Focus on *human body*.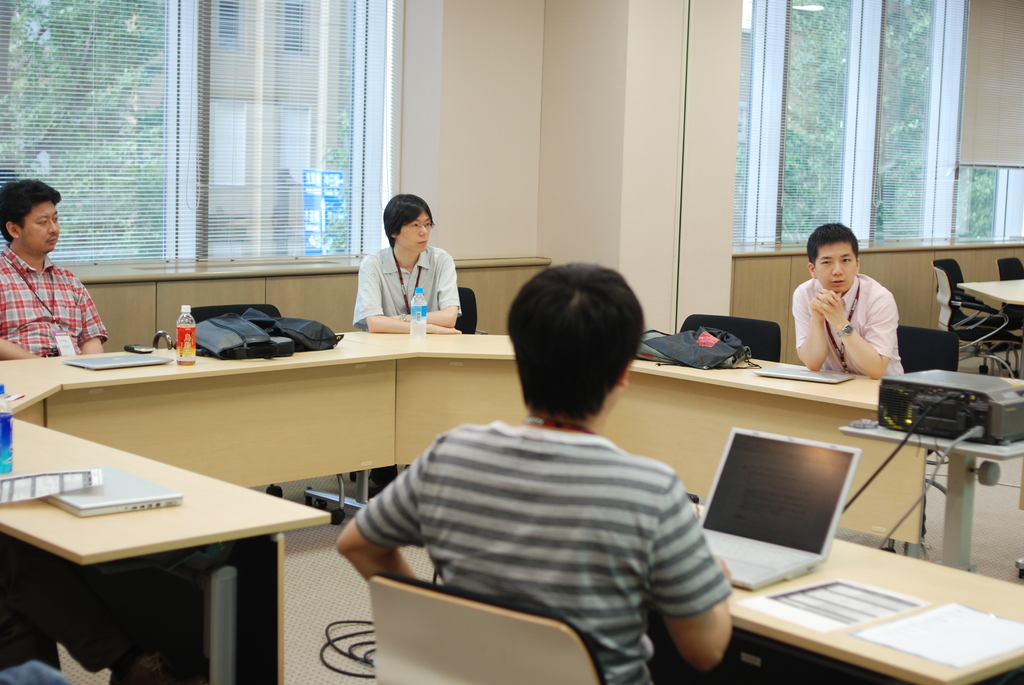
Focused at locate(335, 418, 732, 684).
